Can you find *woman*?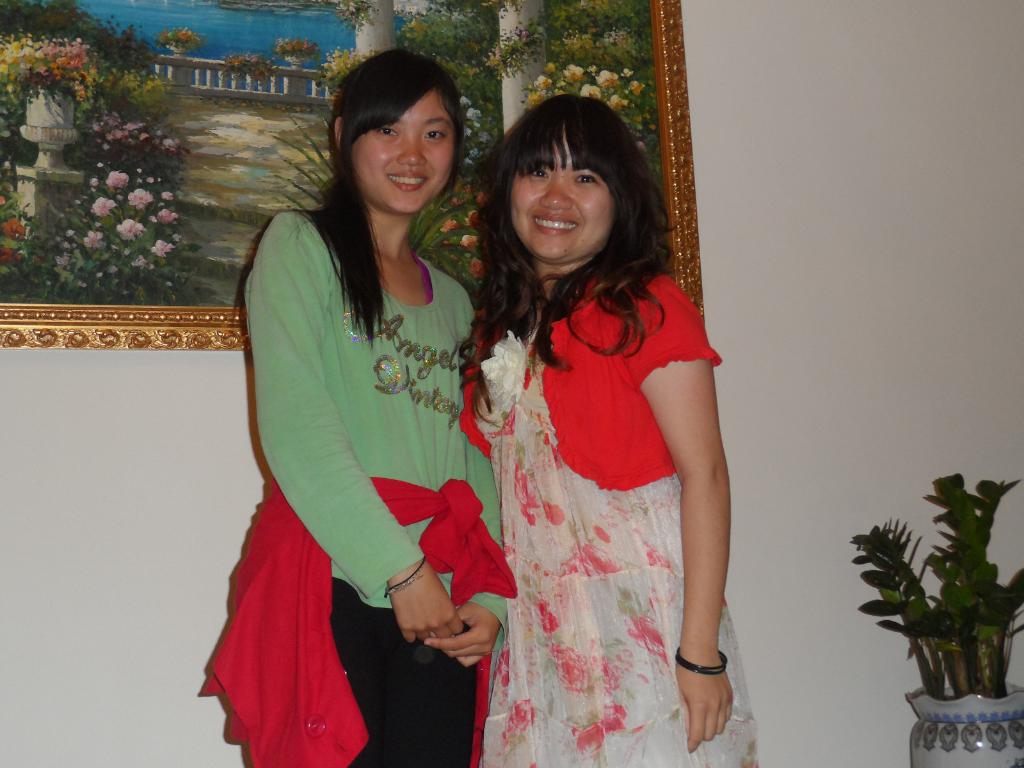
Yes, bounding box: BBox(460, 93, 761, 767).
